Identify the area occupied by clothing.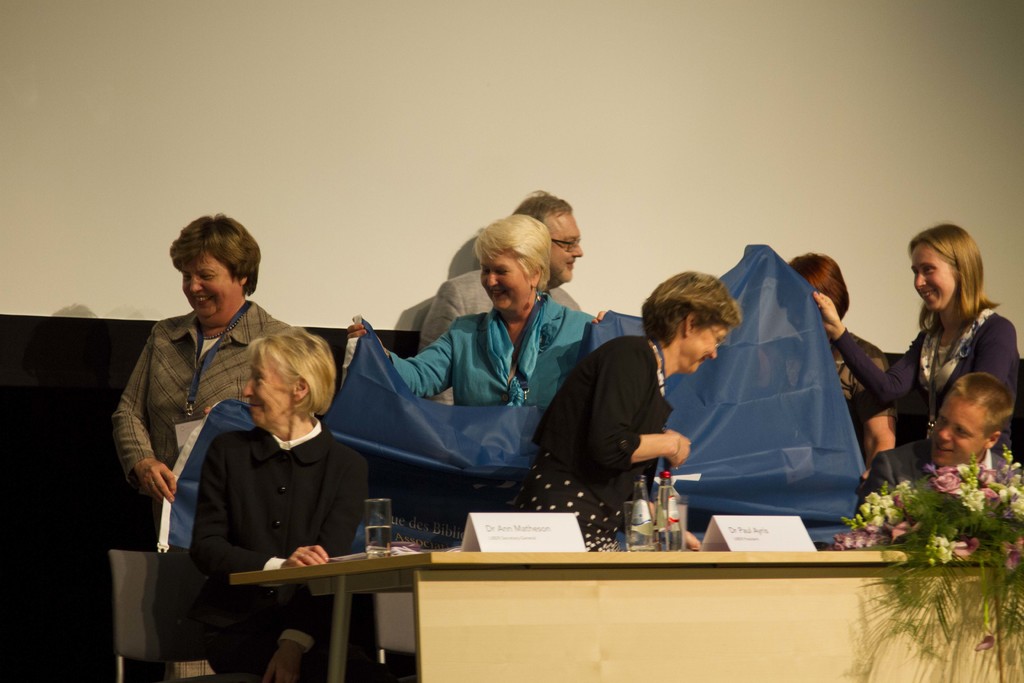
Area: left=189, top=415, right=369, bottom=682.
